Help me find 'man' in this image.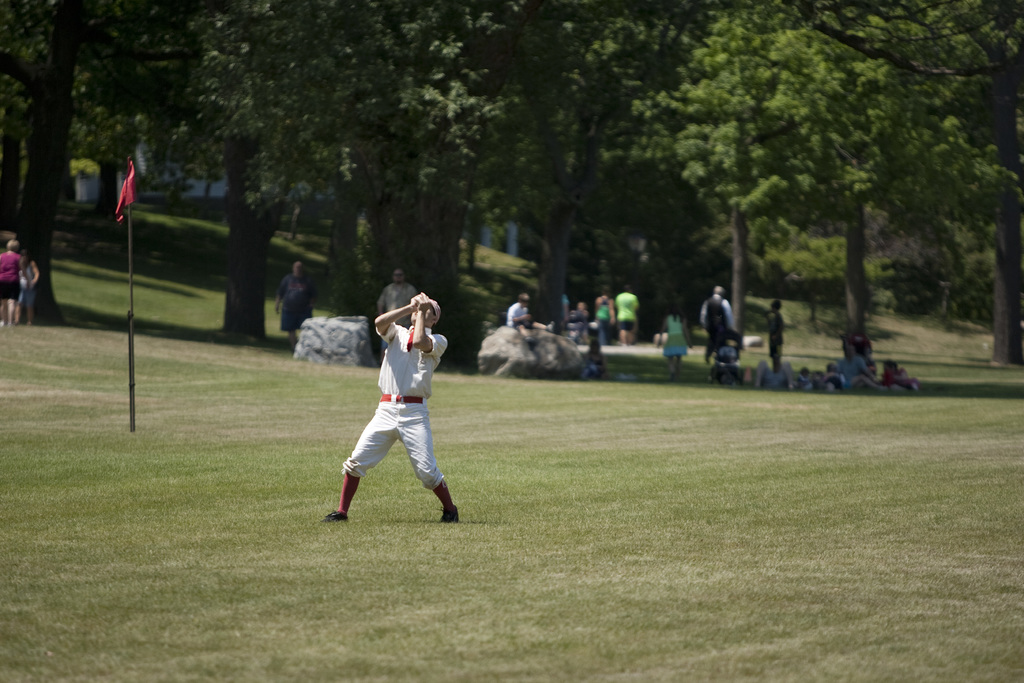
Found it: <box>612,284,639,347</box>.
